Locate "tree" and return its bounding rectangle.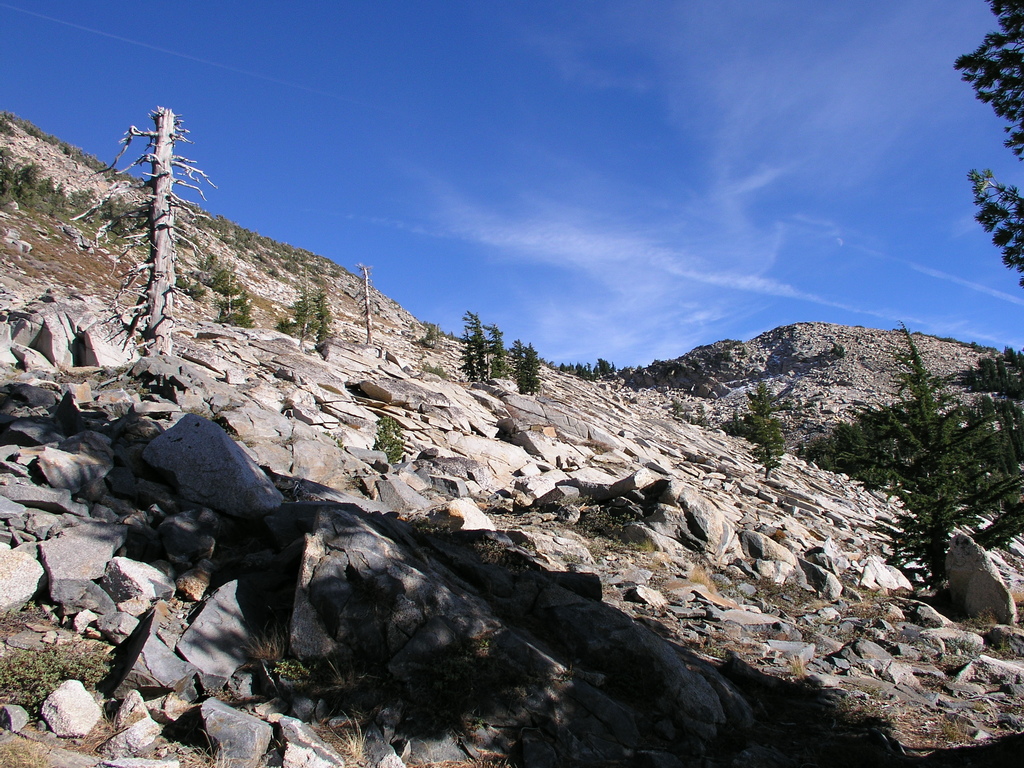
detection(70, 103, 227, 364).
